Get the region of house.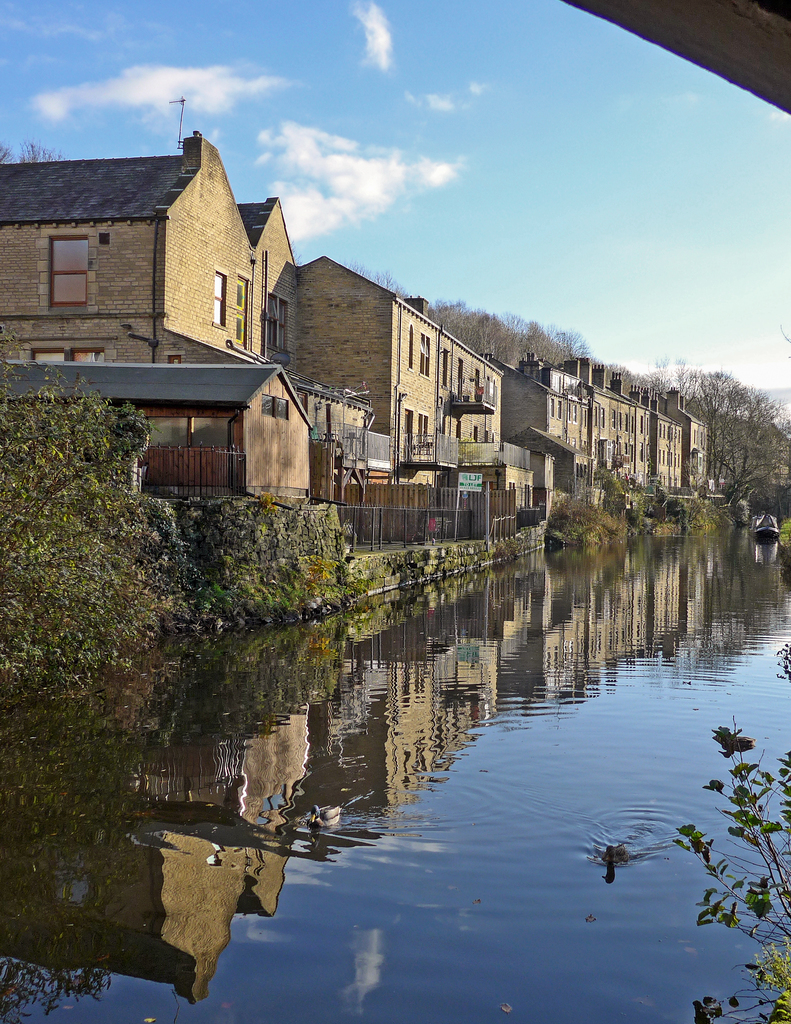
bbox=[497, 344, 711, 524].
